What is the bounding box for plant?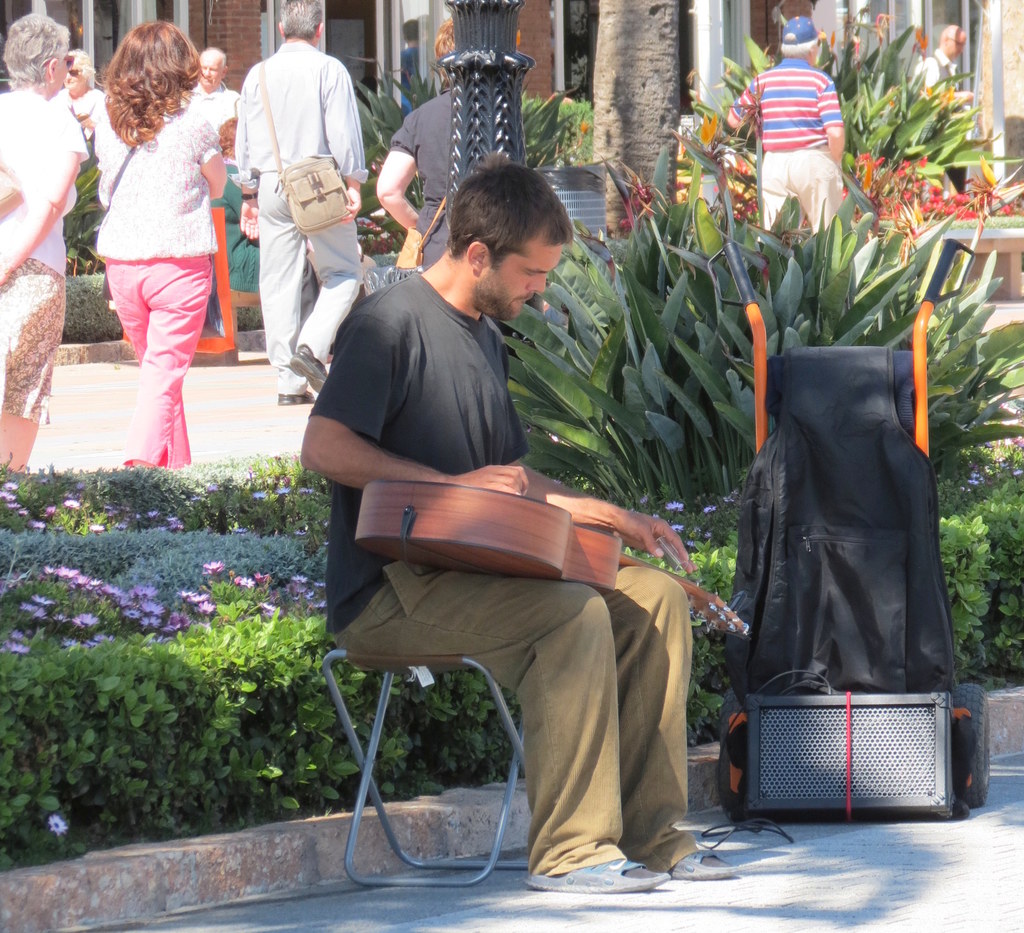
detection(64, 272, 127, 343).
